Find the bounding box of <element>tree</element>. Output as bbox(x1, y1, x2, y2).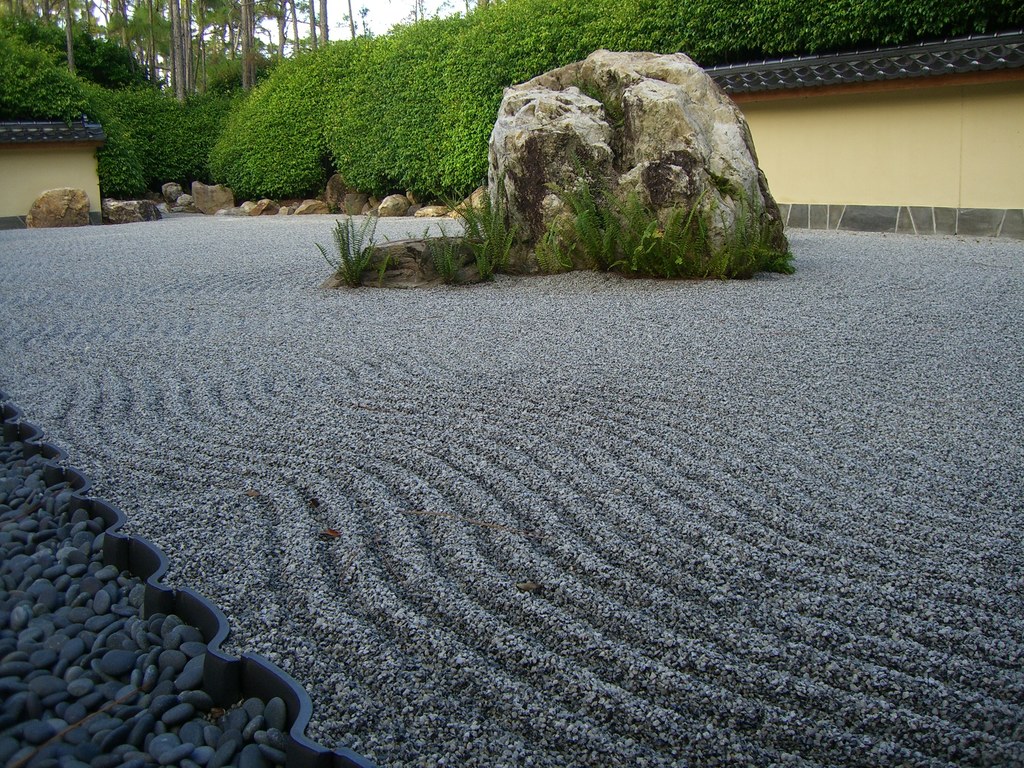
bbox(321, 0, 327, 45).
